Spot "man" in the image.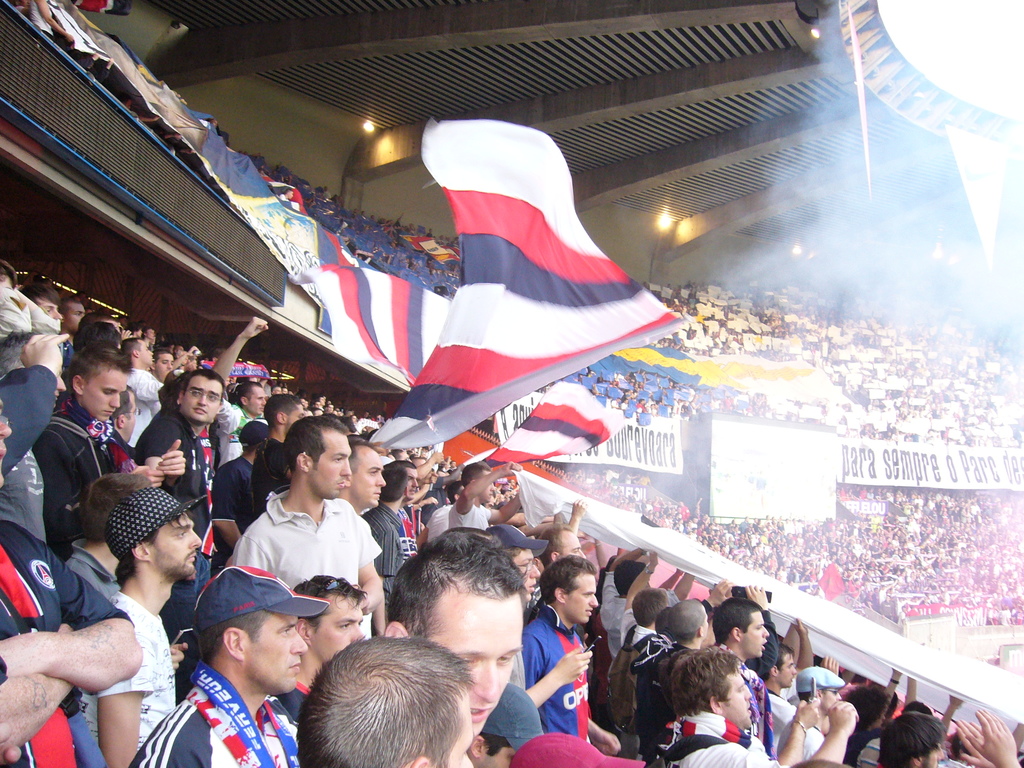
"man" found at rect(252, 393, 306, 519).
